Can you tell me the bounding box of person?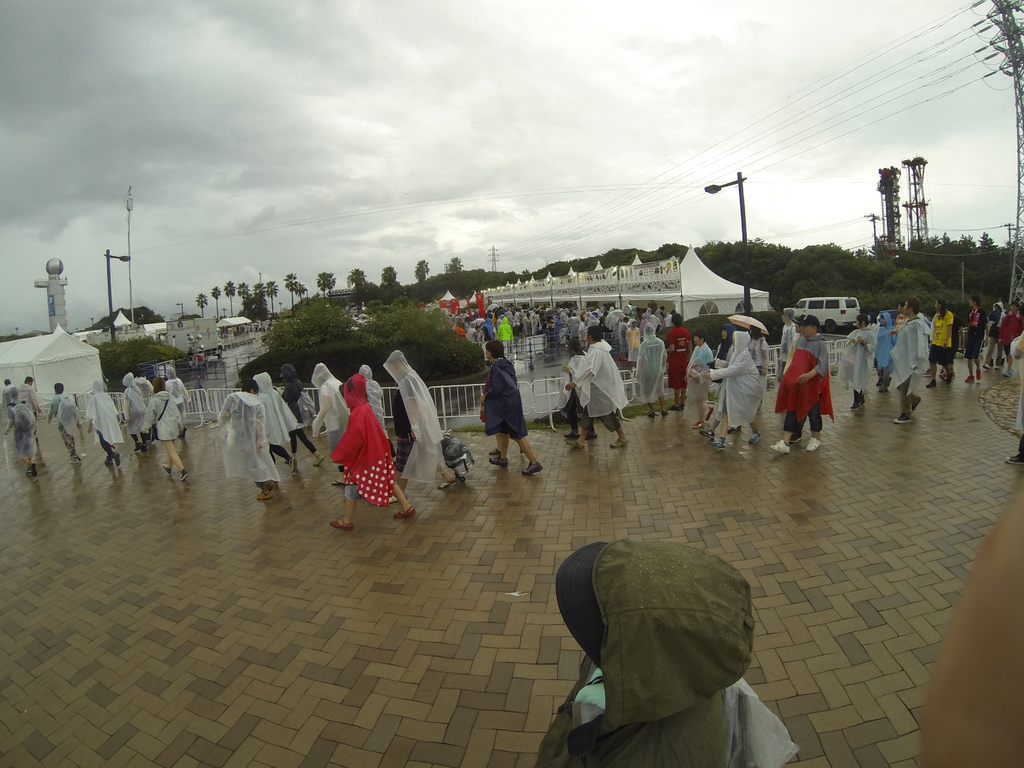
pyautogui.locateOnScreen(567, 342, 587, 443).
